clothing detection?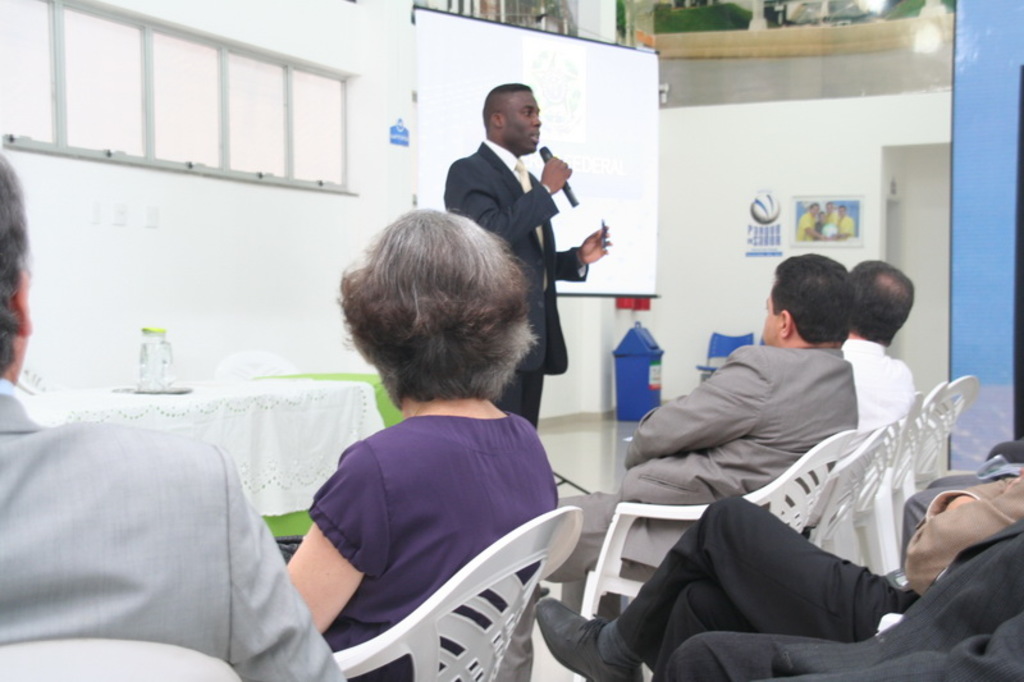
left=557, top=344, right=859, bottom=605
